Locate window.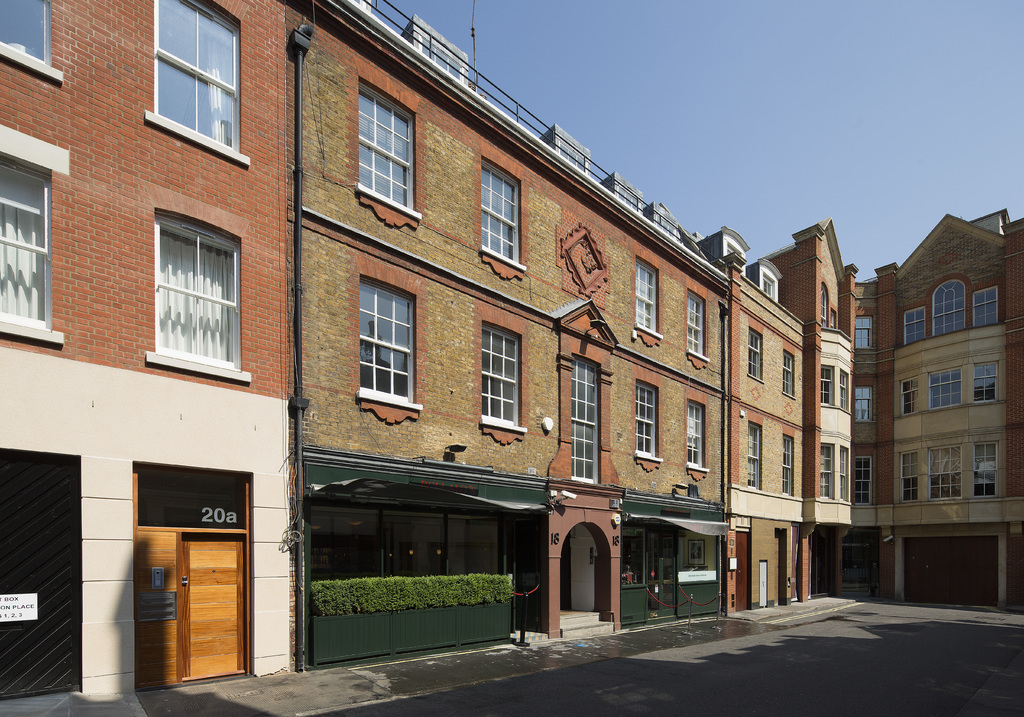
Bounding box: <box>638,257,664,337</box>.
